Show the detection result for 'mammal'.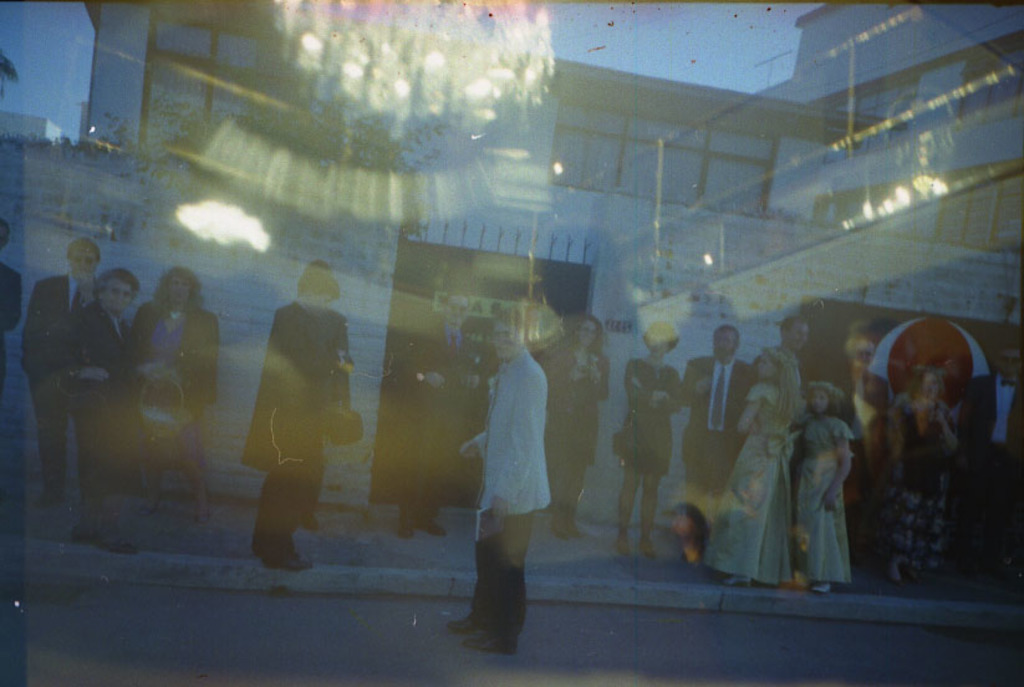
crop(133, 265, 226, 504).
